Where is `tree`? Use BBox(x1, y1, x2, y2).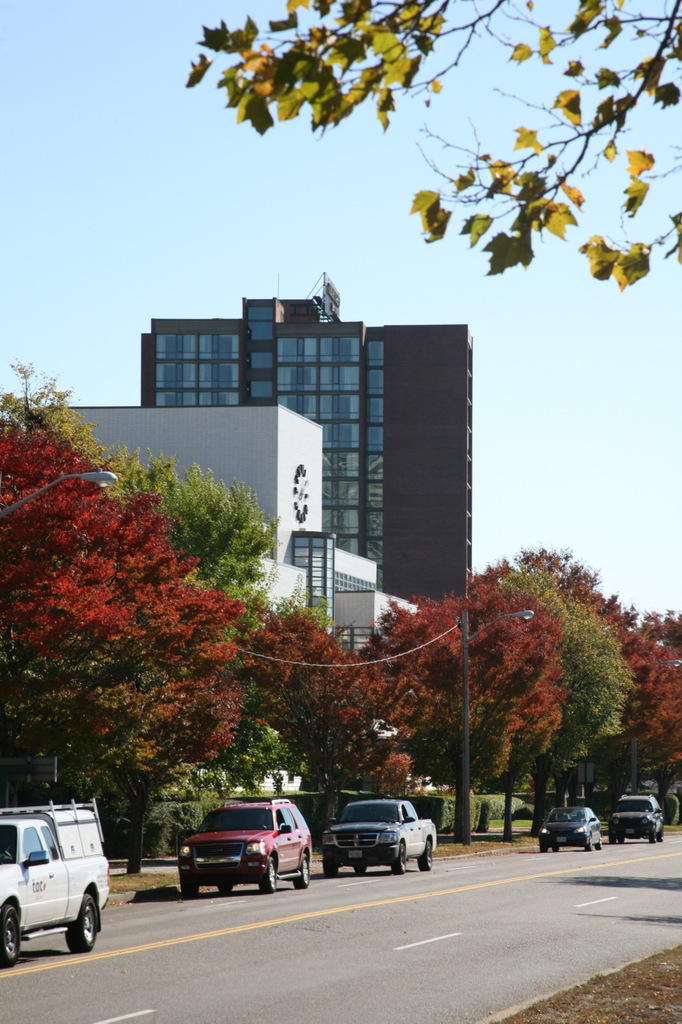
BBox(488, 542, 670, 787).
